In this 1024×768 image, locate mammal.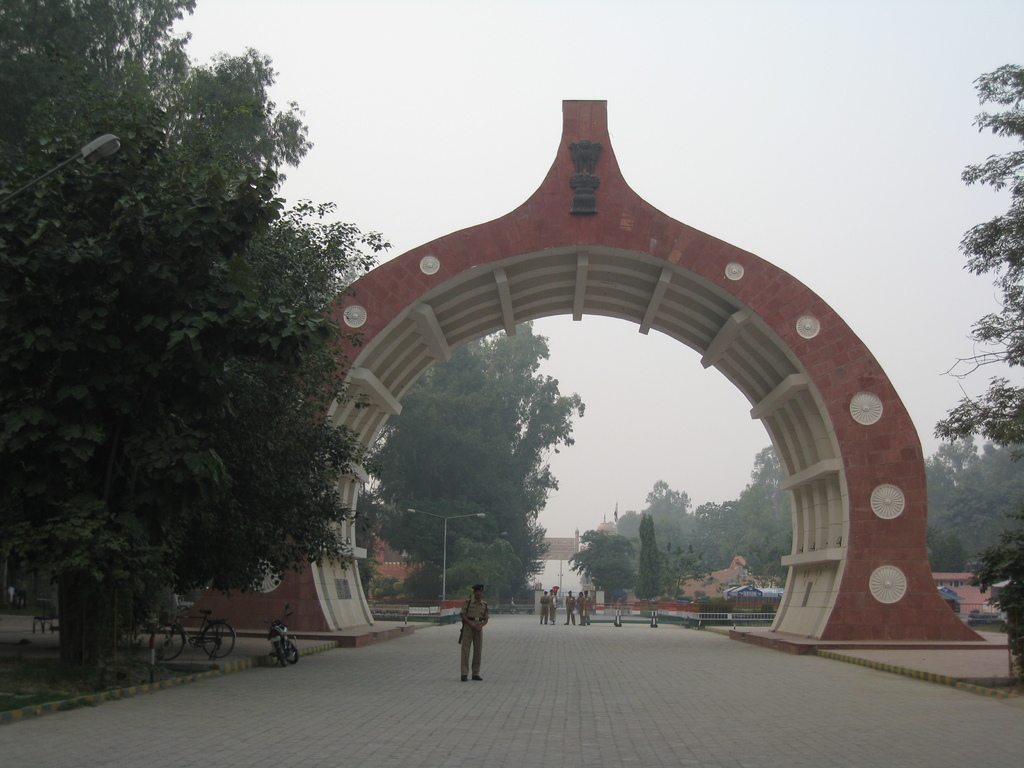
Bounding box: [left=583, top=589, right=598, bottom=623].
